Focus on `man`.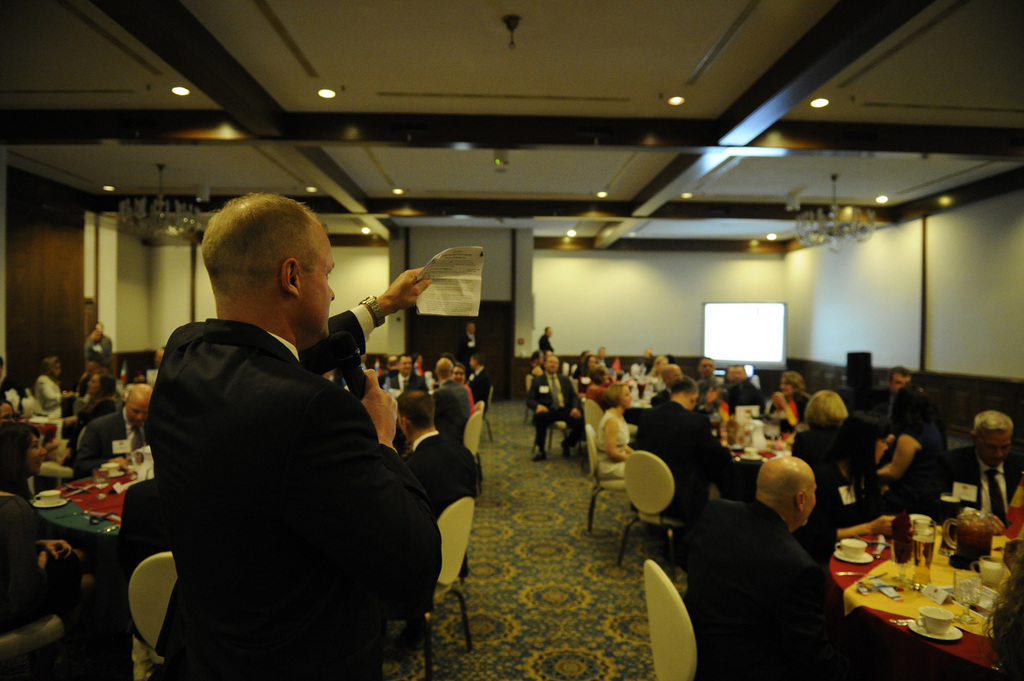
Focused at {"x1": 636, "y1": 373, "x2": 736, "y2": 511}.
